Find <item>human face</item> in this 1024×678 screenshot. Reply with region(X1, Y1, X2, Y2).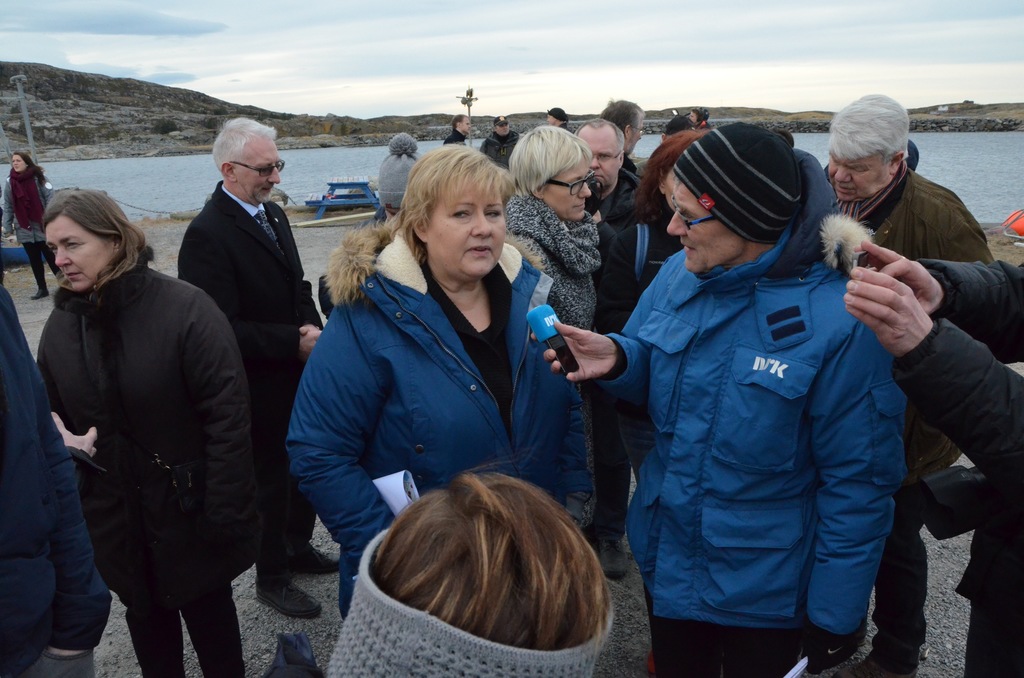
region(493, 124, 509, 135).
